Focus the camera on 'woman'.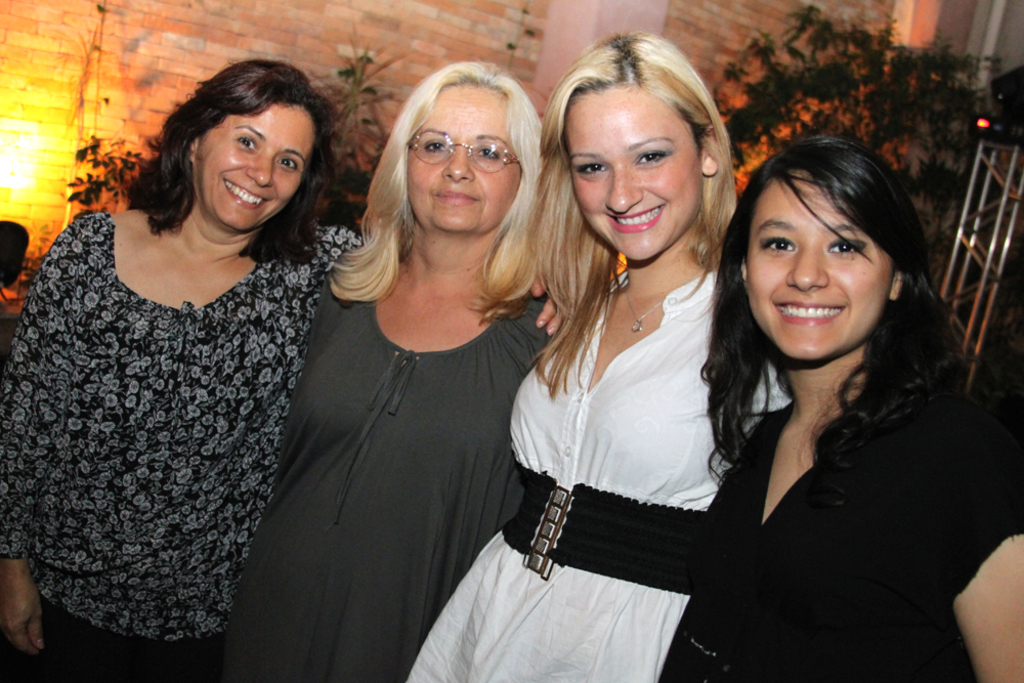
Focus region: <bbox>205, 58, 572, 682</bbox>.
